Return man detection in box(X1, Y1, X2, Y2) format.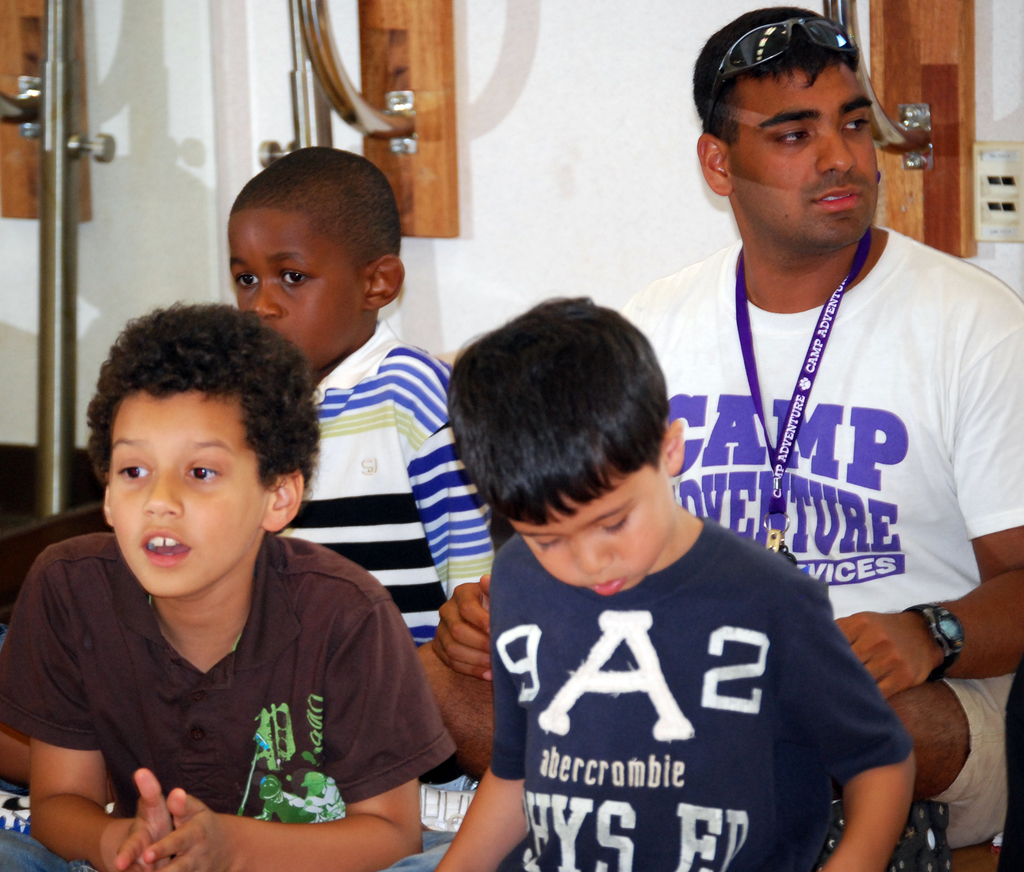
box(624, 12, 1016, 841).
